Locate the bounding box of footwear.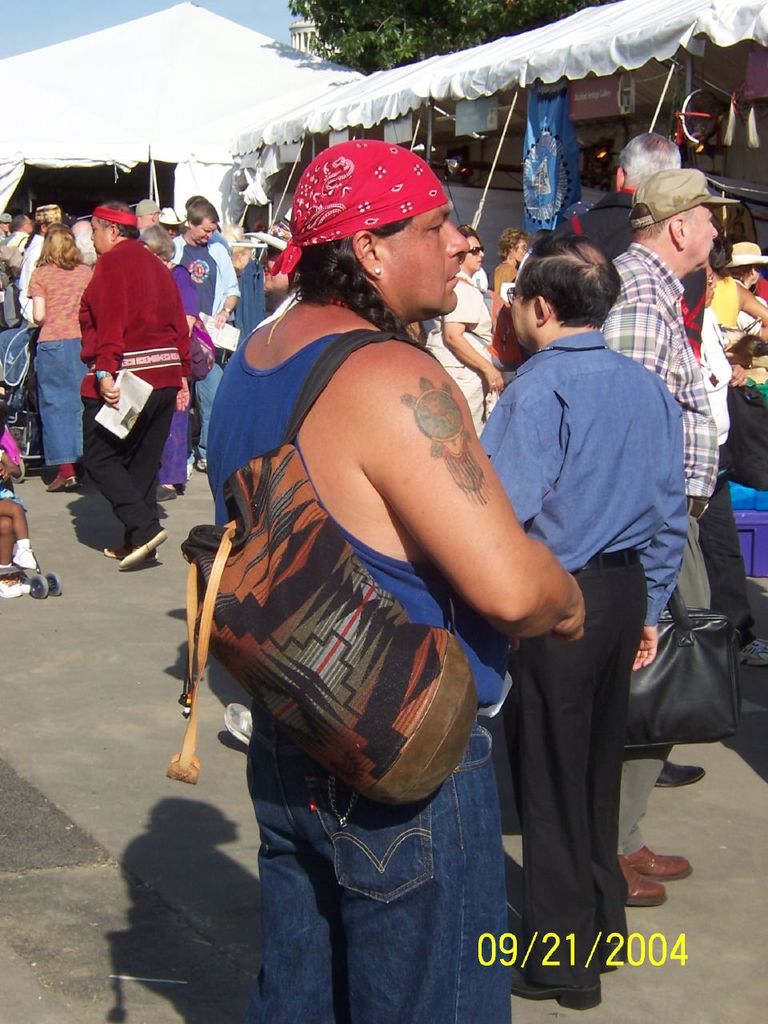
Bounding box: x1=651 y1=758 x2=704 y2=792.
